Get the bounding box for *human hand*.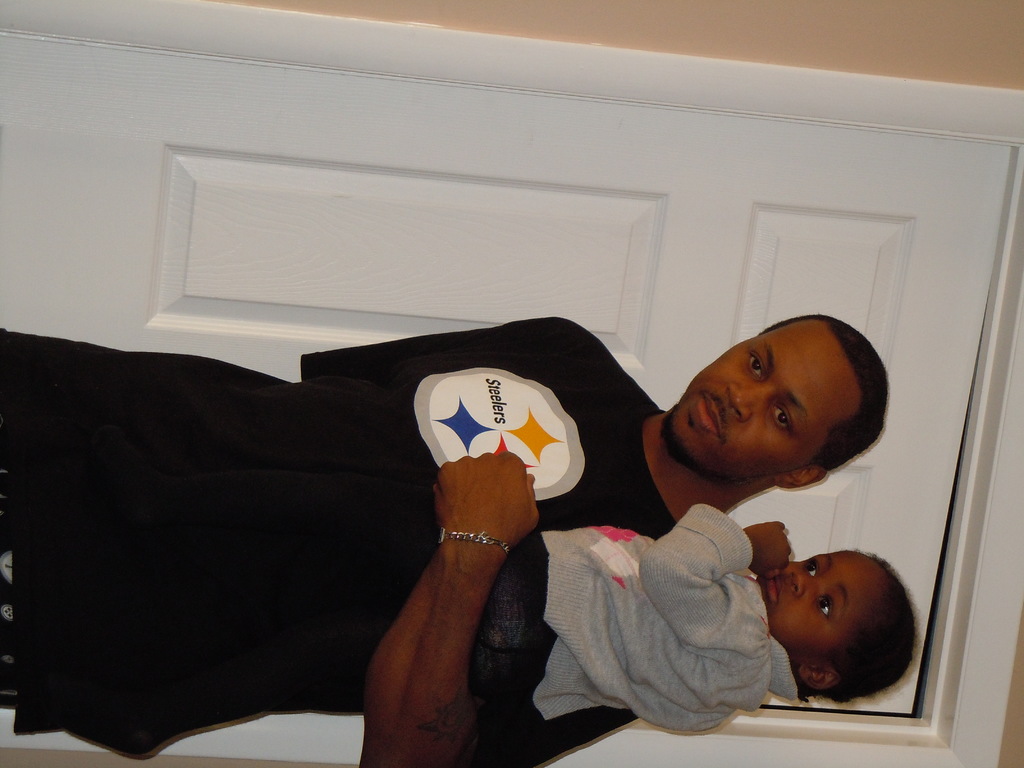
(435, 446, 541, 547).
